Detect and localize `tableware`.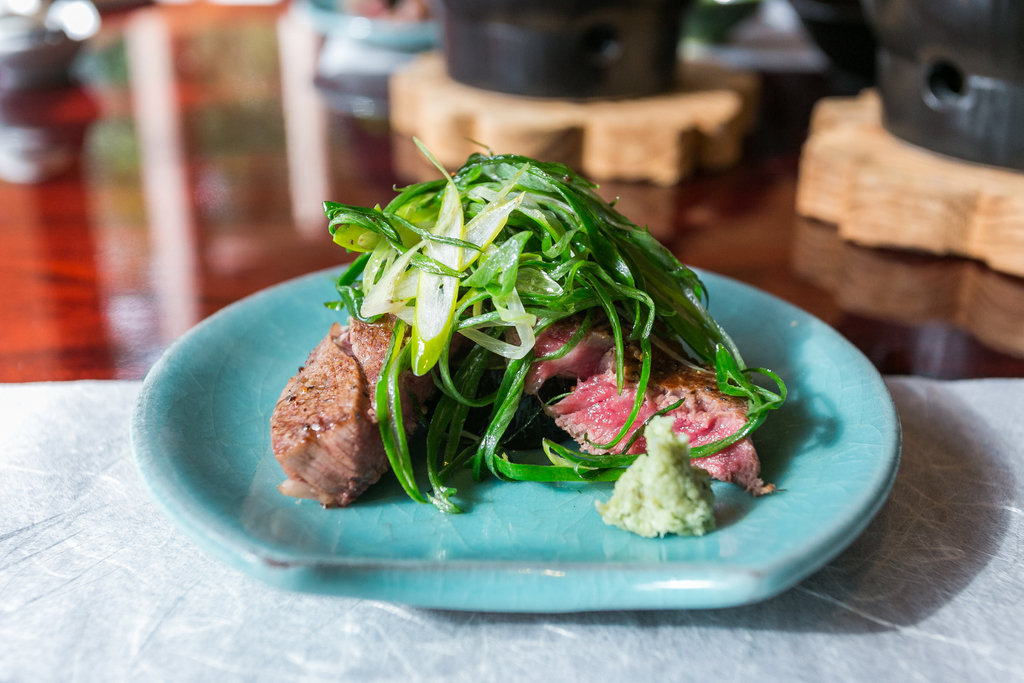
Localized at (122,262,906,614).
